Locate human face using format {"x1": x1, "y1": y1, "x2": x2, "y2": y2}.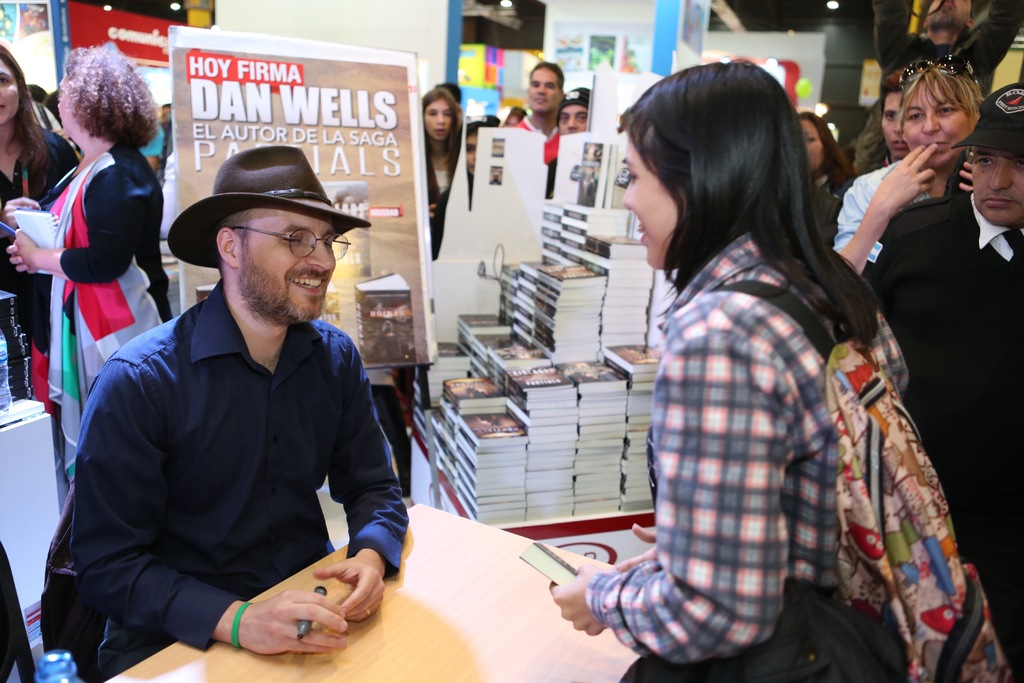
{"x1": 972, "y1": 147, "x2": 1023, "y2": 225}.
